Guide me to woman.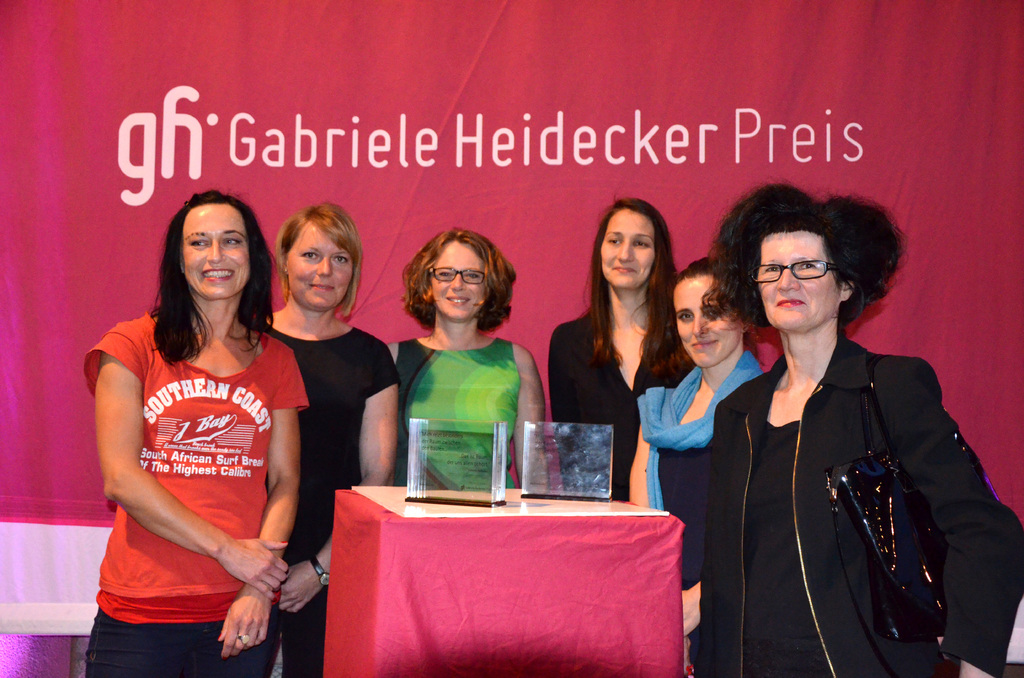
Guidance: 384/224/540/487.
